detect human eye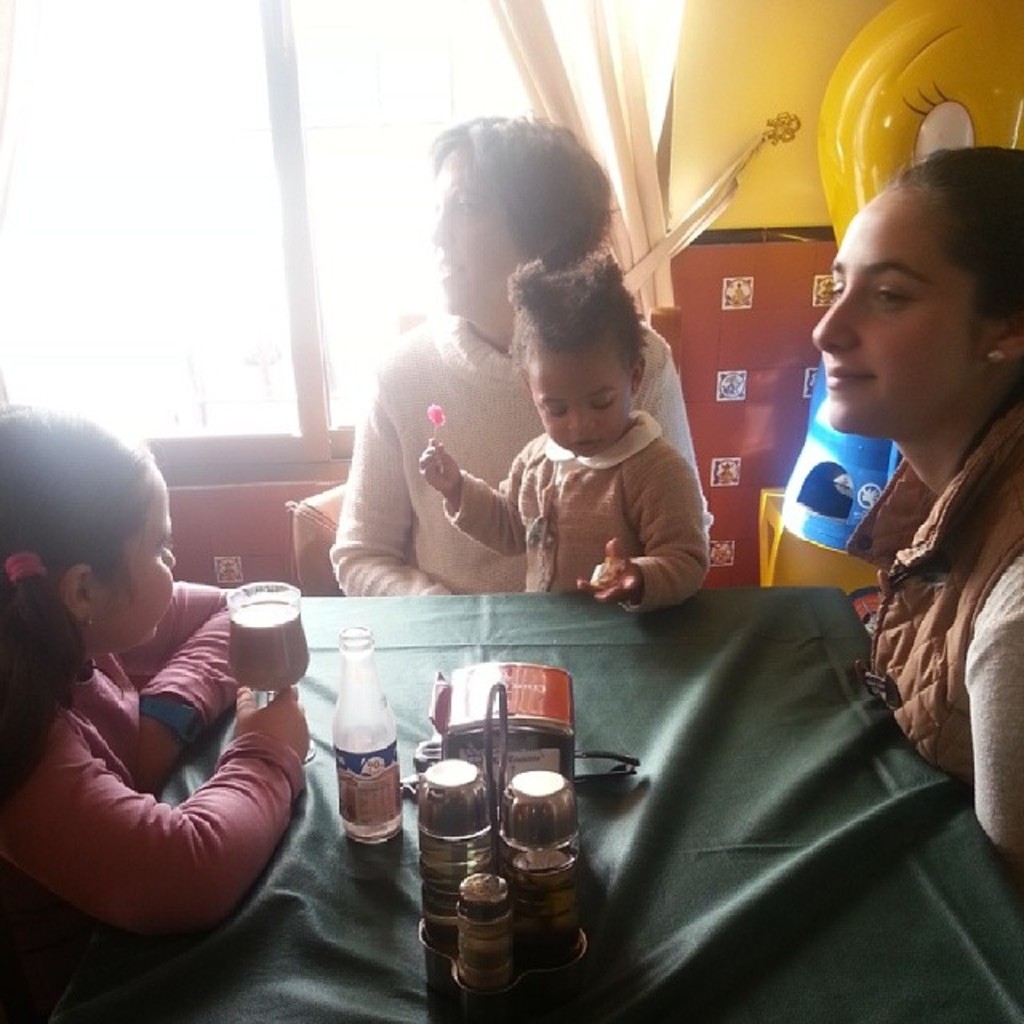
l=878, t=285, r=930, b=322
